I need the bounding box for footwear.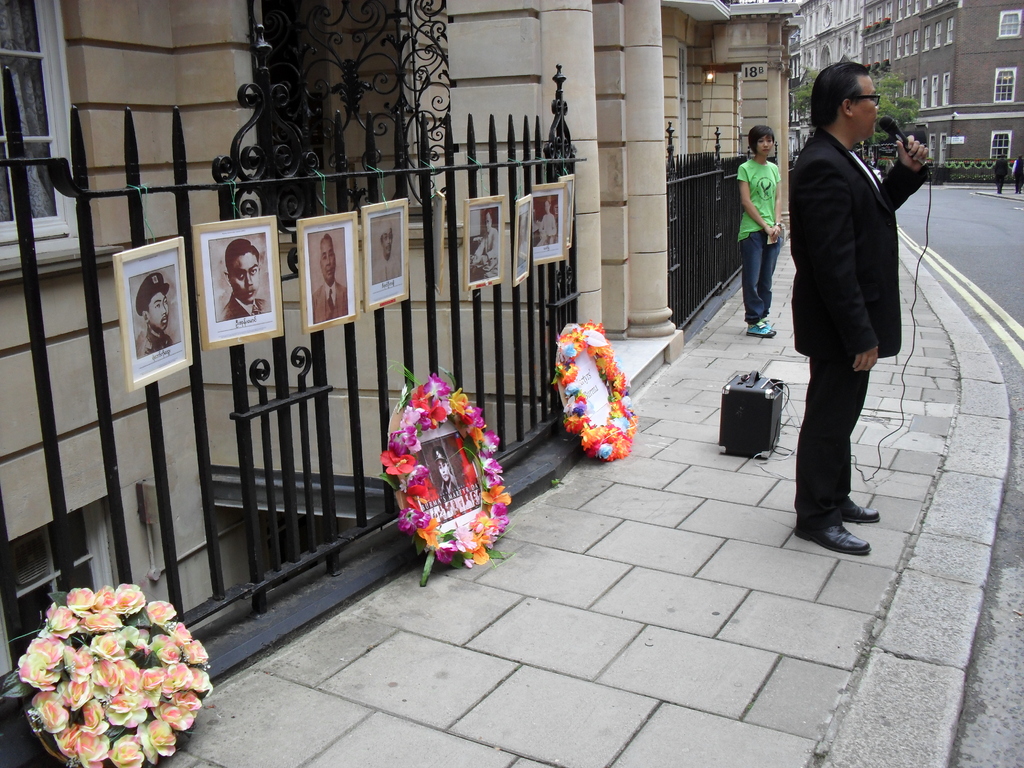
Here it is: <bbox>847, 498, 885, 524</bbox>.
